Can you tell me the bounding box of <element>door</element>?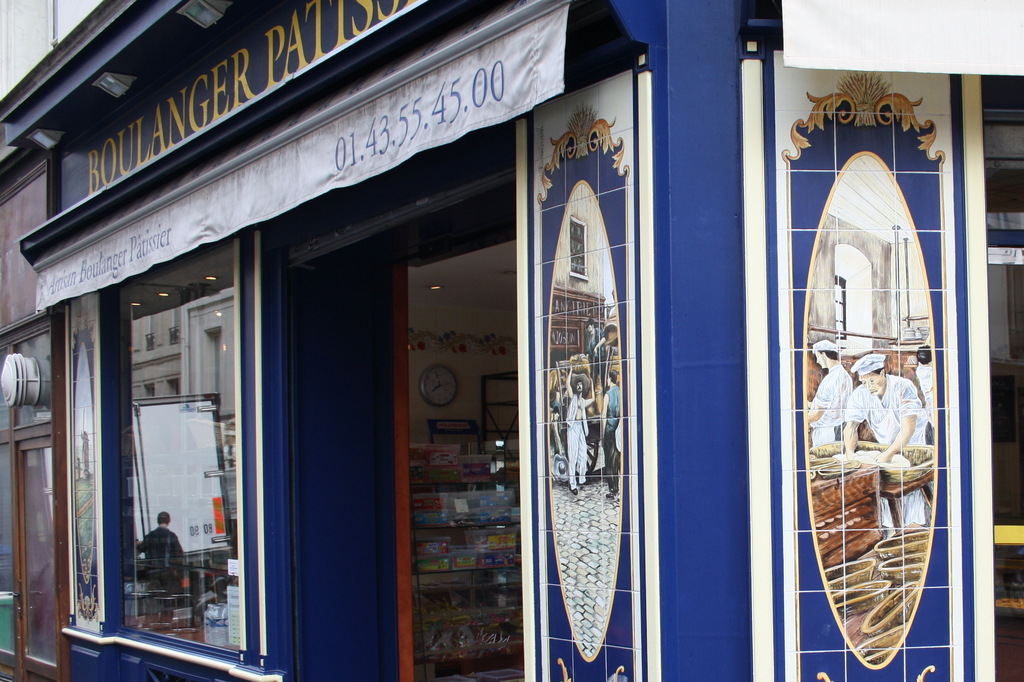
BBox(13, 438, 56, 678).
